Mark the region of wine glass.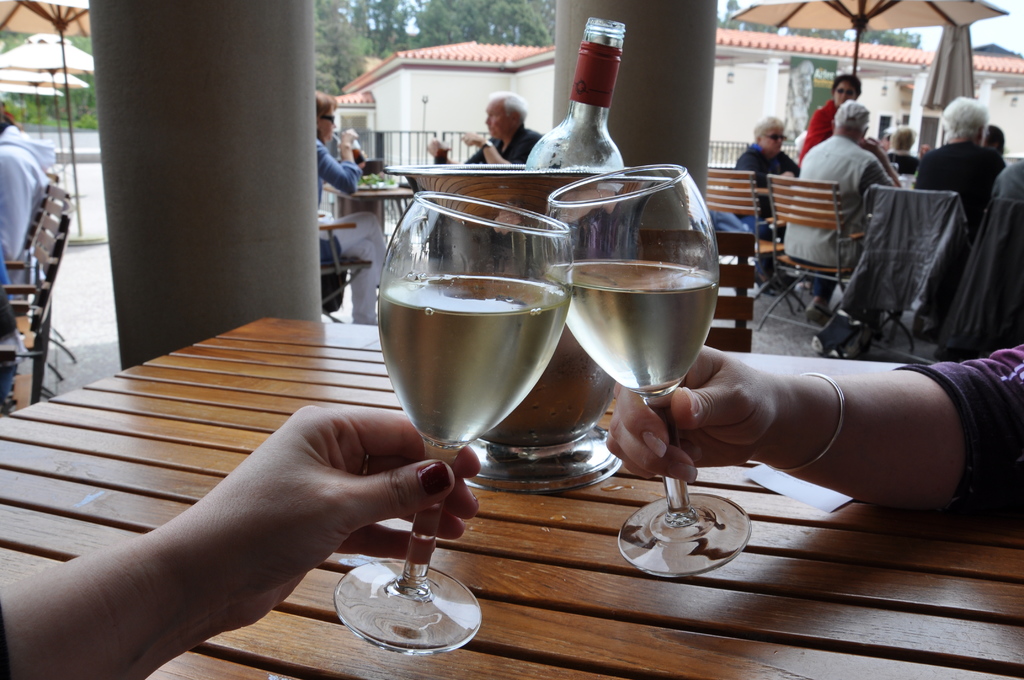
Region: bbox(333, 198, 573, 656).
